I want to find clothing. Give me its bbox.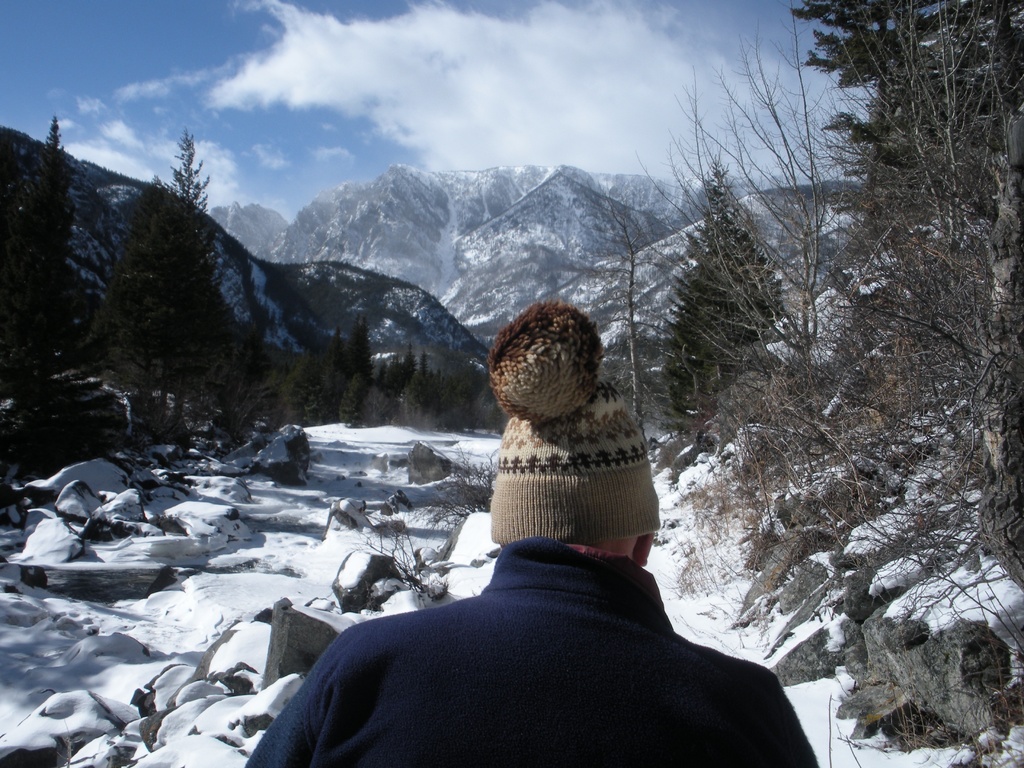
244:306:819:767.
